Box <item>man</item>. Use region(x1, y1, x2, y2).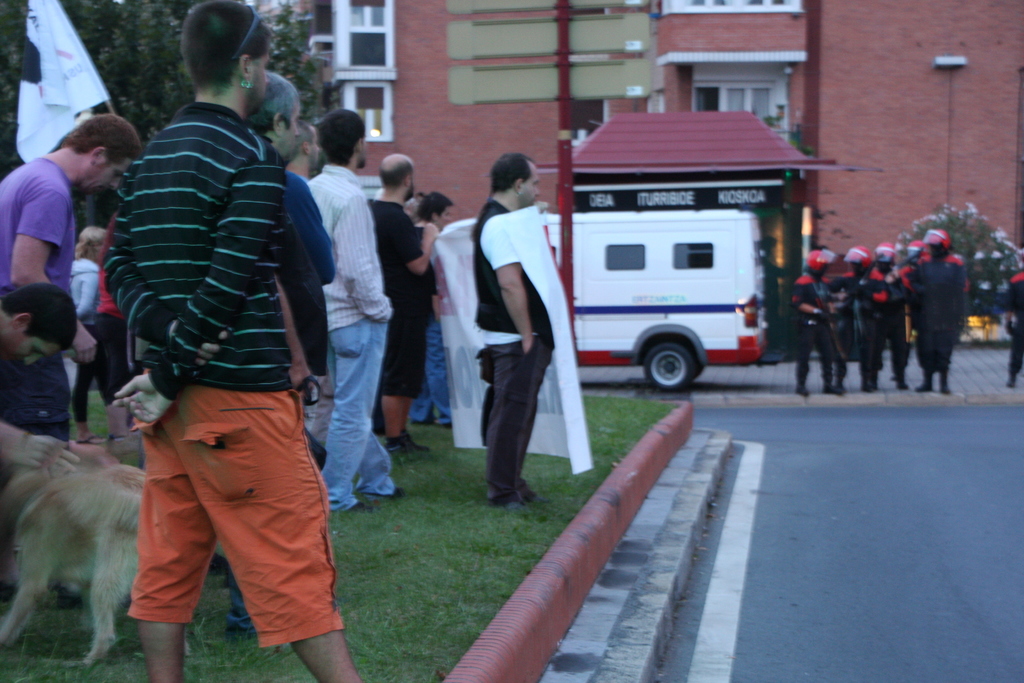
region(0, 108, 144, 444).
